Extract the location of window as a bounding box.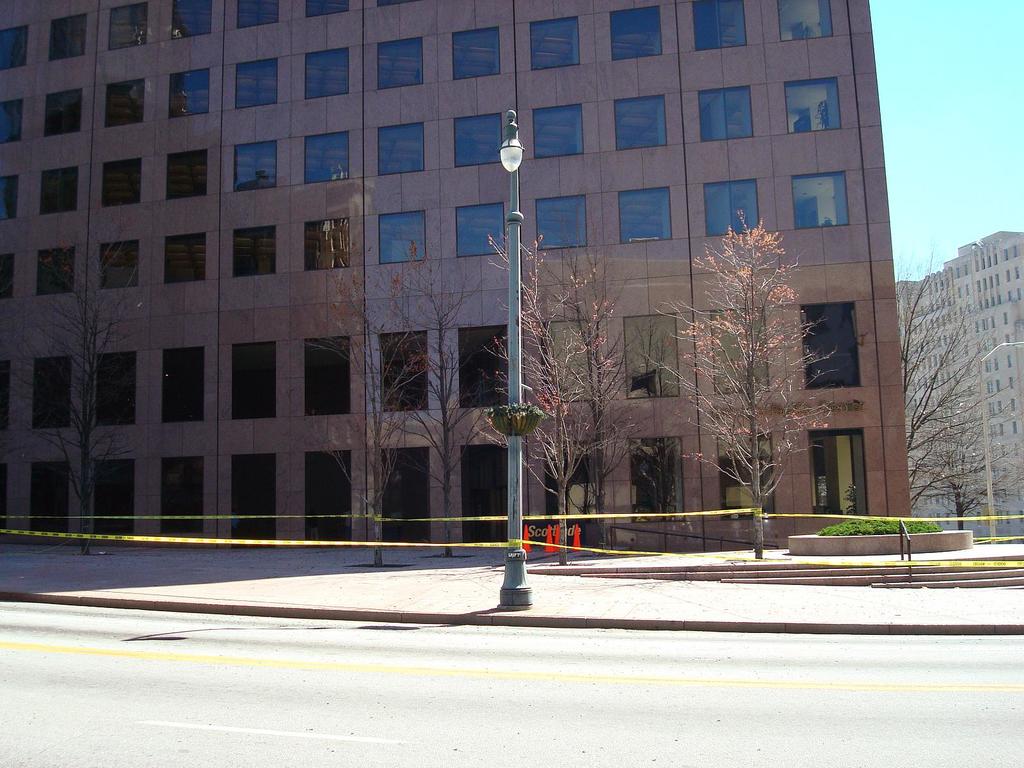
Rect(1, 28, 28, 73).
